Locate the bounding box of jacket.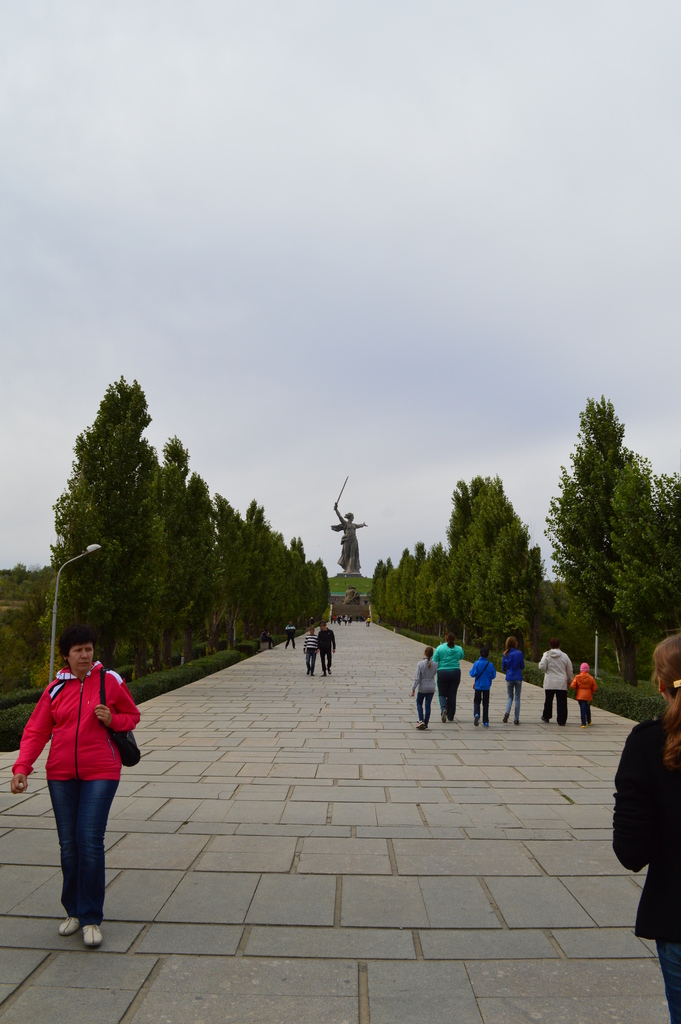
Bounding box: (19, 650, 137, 826).
